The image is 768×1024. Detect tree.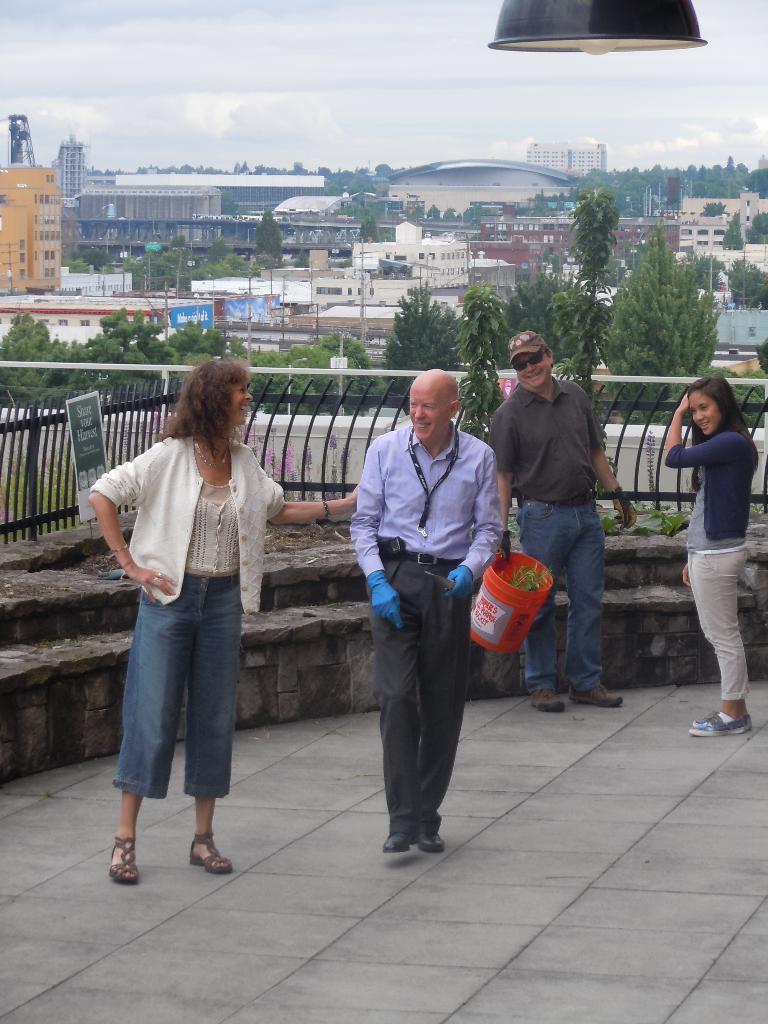
Detection: BBox(755, 332, 767, 371).
